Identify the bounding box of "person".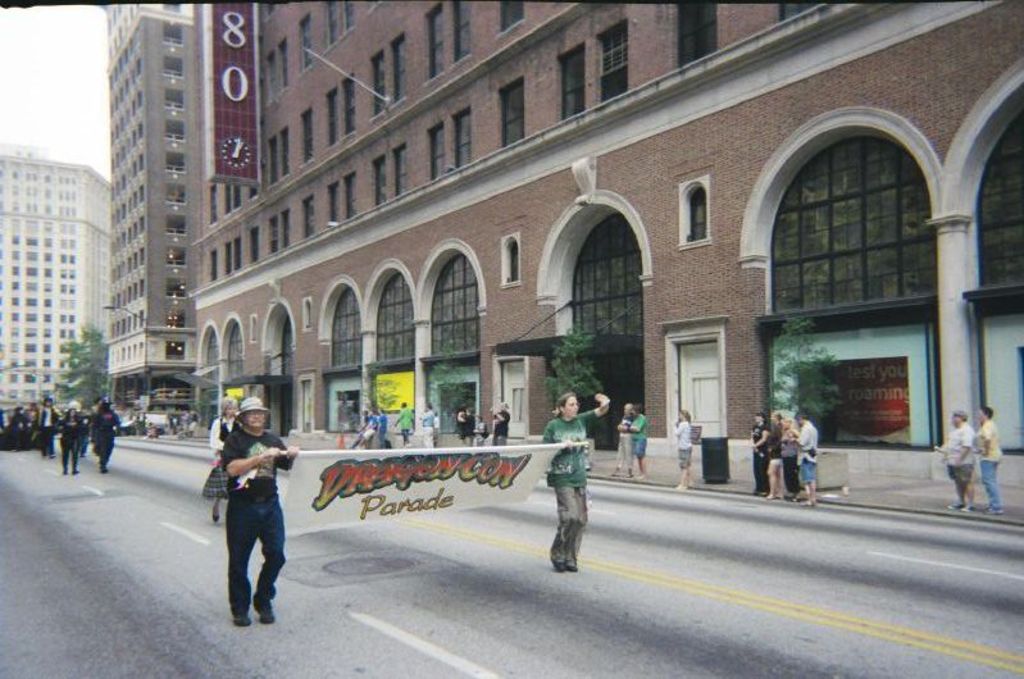
[542,391,611,573].
